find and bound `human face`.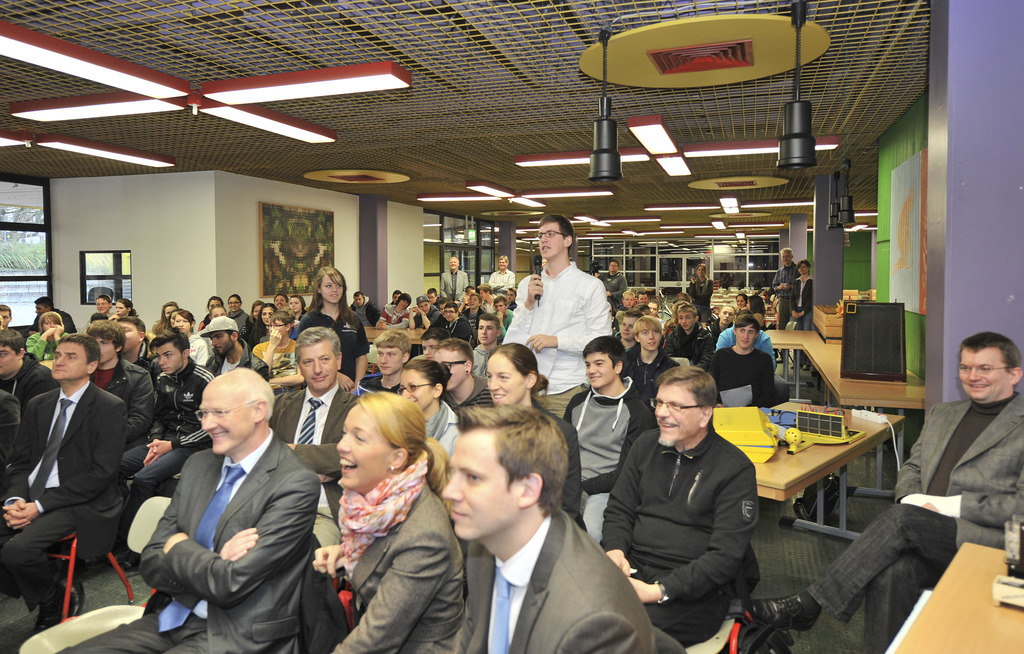
Bound: 379, 350, 403, 375.
